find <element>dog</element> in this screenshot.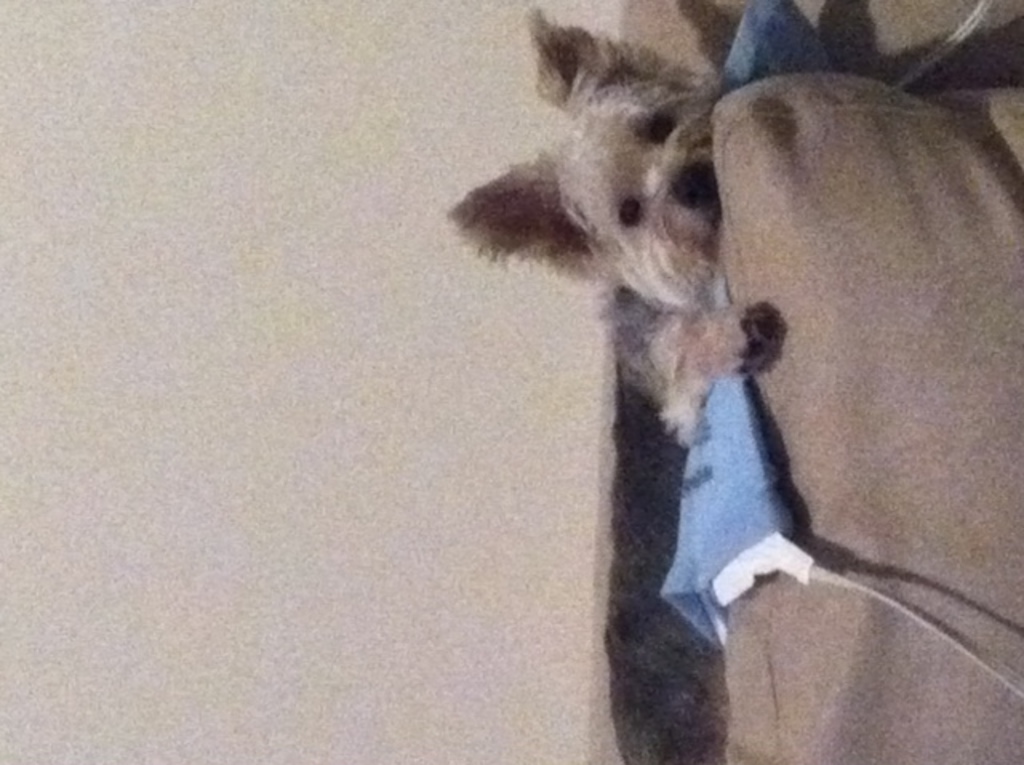
The bounding box for <element>dog</element> is left=445, top=5, right=787, bottom=448.
